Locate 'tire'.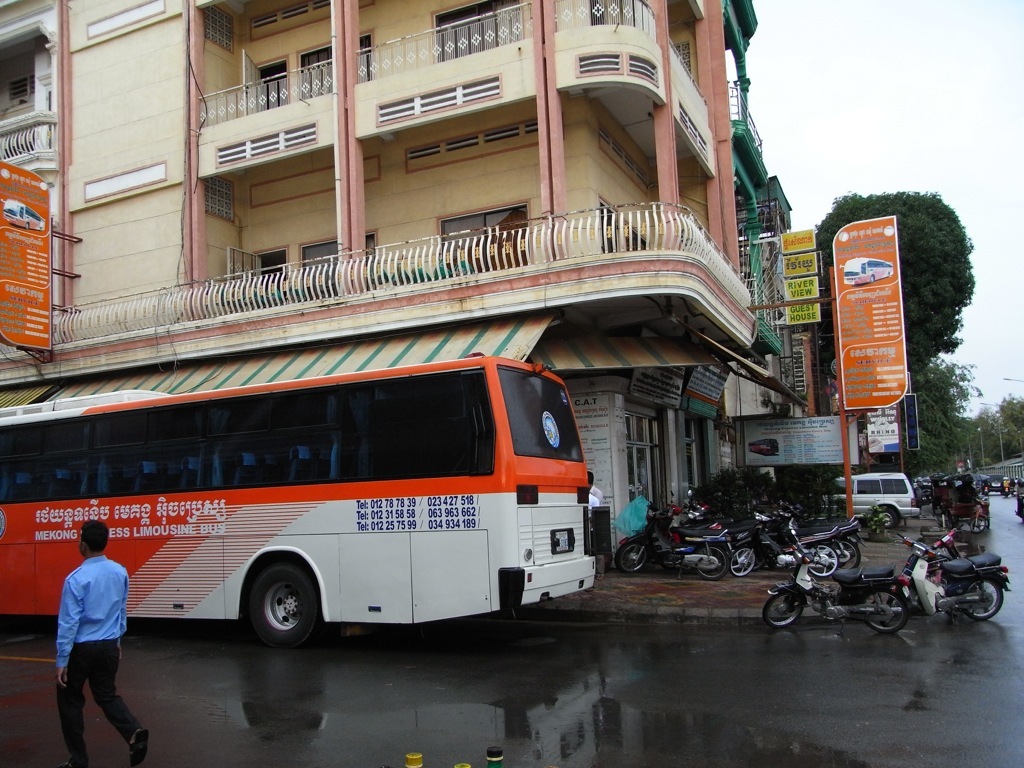
Bounding box: BBox(809, 542, 840, 576).
